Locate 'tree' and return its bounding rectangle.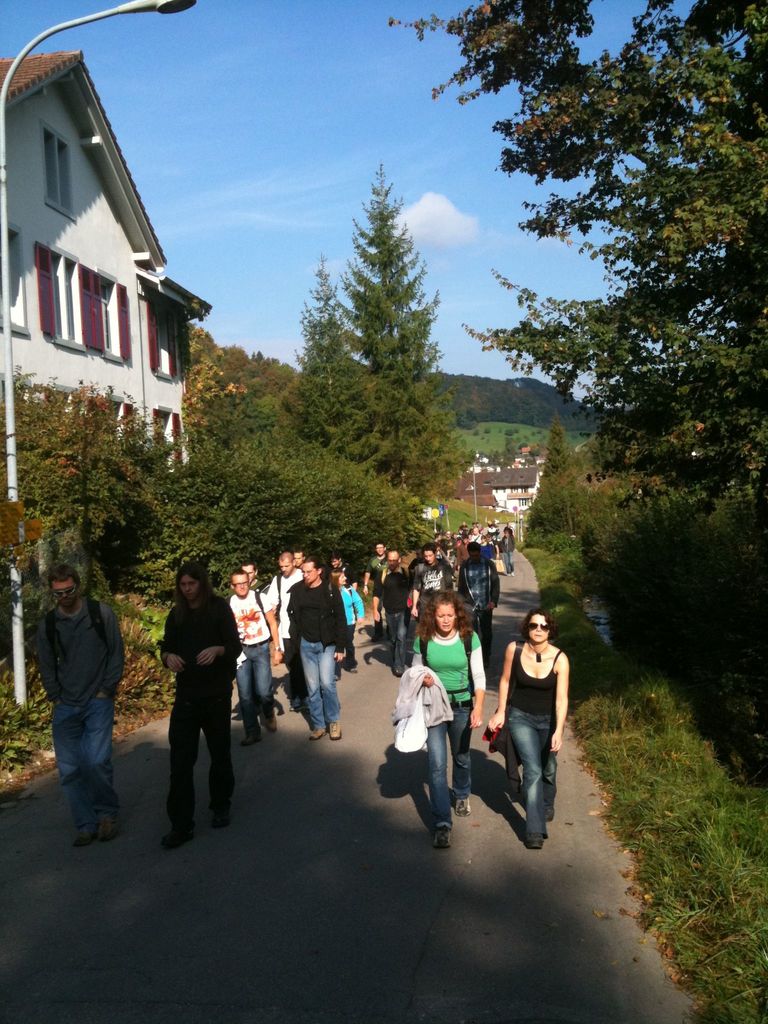
bbox(375, 0, 767, 547).
